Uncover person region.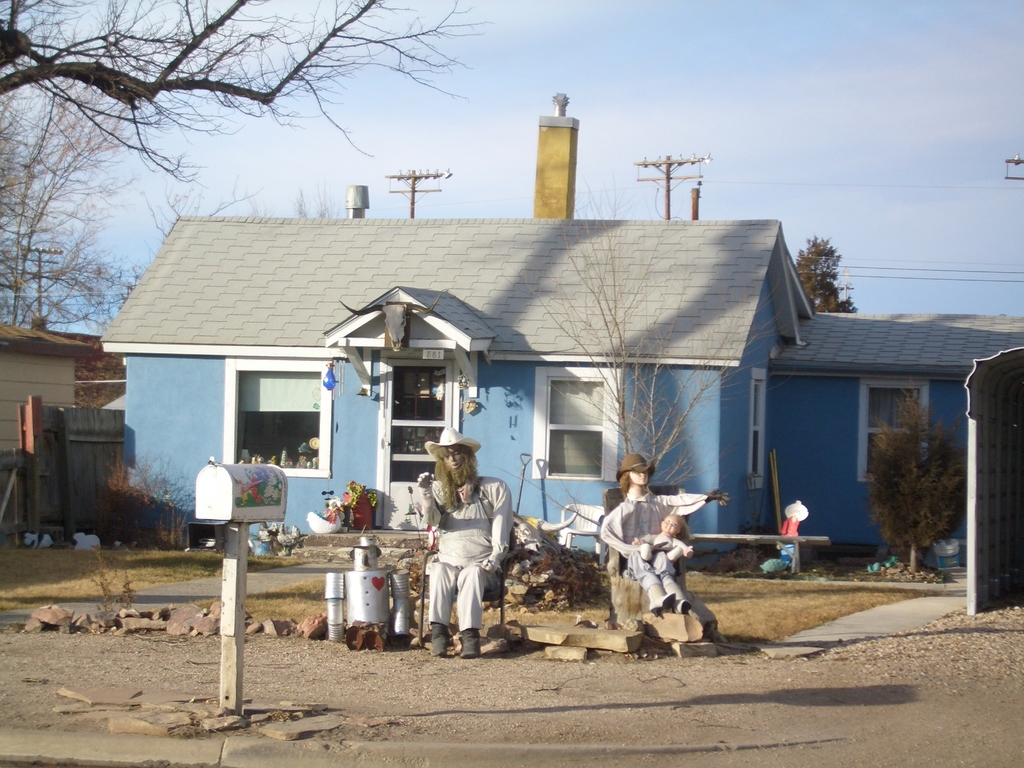
Uncovered: select_region(598, 450, 737, 616).
